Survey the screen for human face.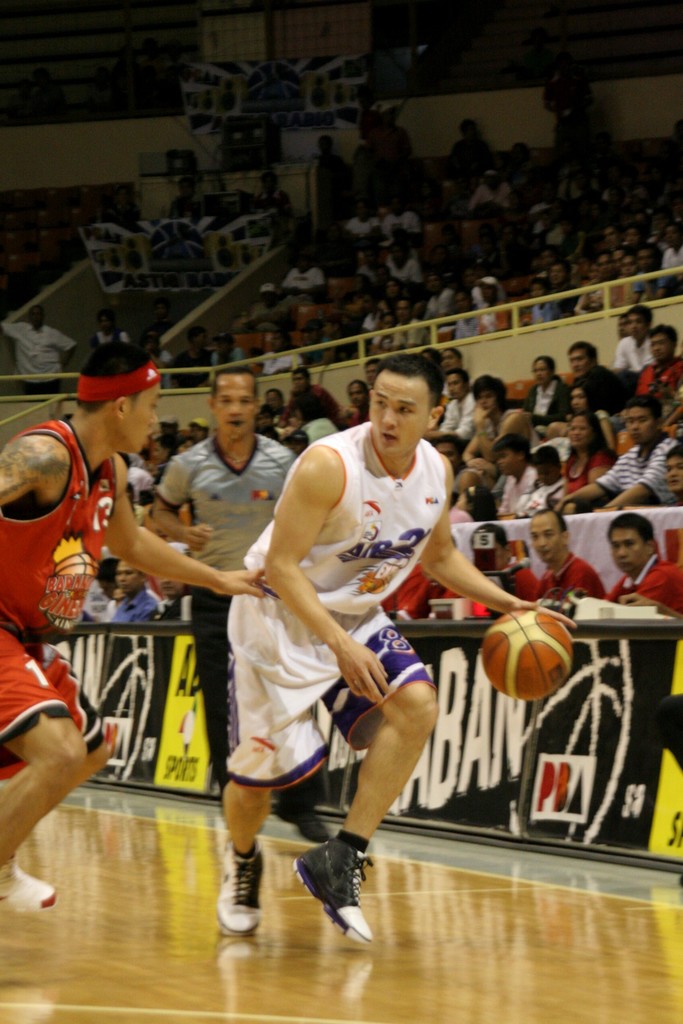
Survey found: select_region(442, 352, 459, 371).
